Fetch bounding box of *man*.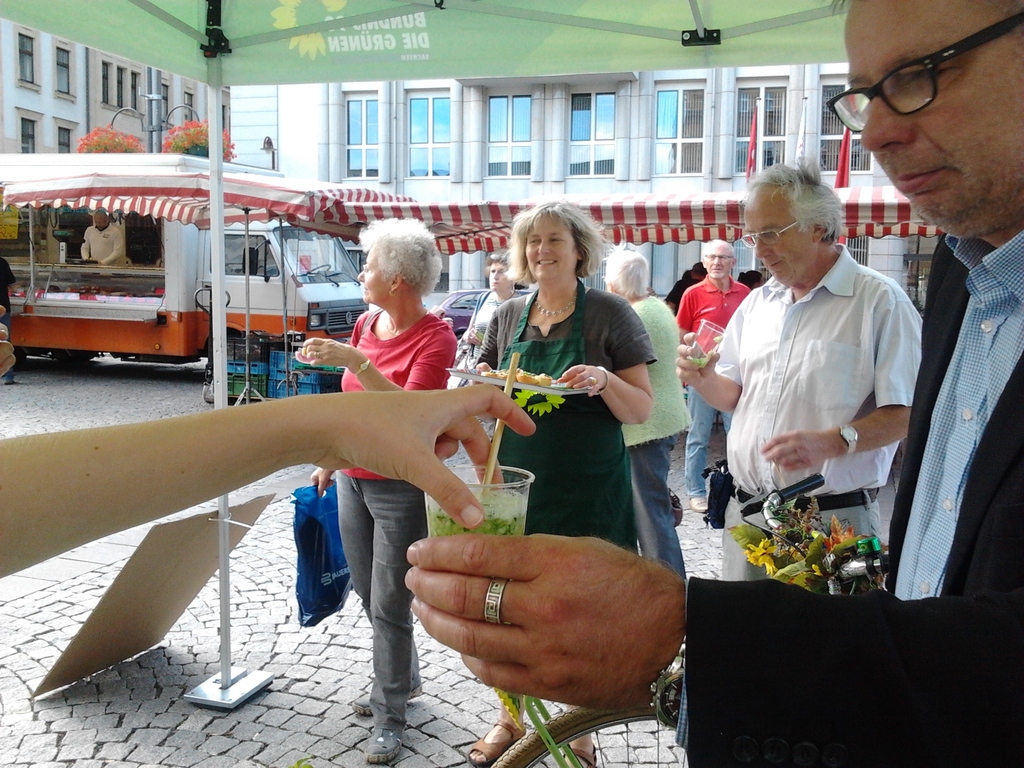
Bbox: (677, 239, 755, 516).
